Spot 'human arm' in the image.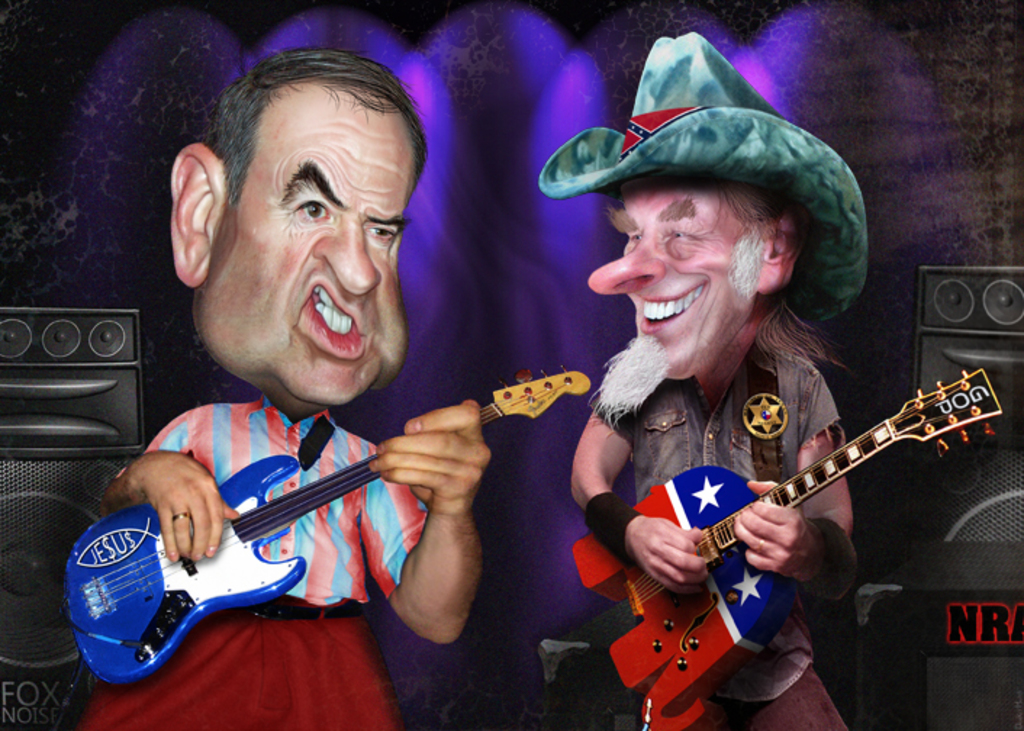
'human arm' found at (left=352, top=395, right=496, bottom=657).
